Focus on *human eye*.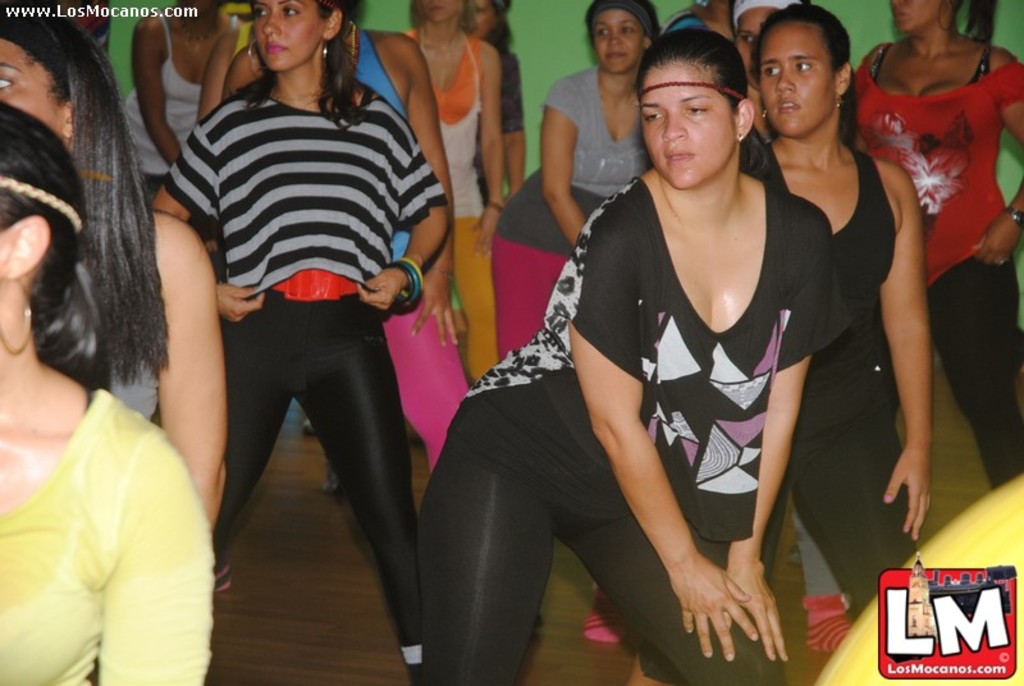
Focused at bbox=[760, 63, 782, 81].
